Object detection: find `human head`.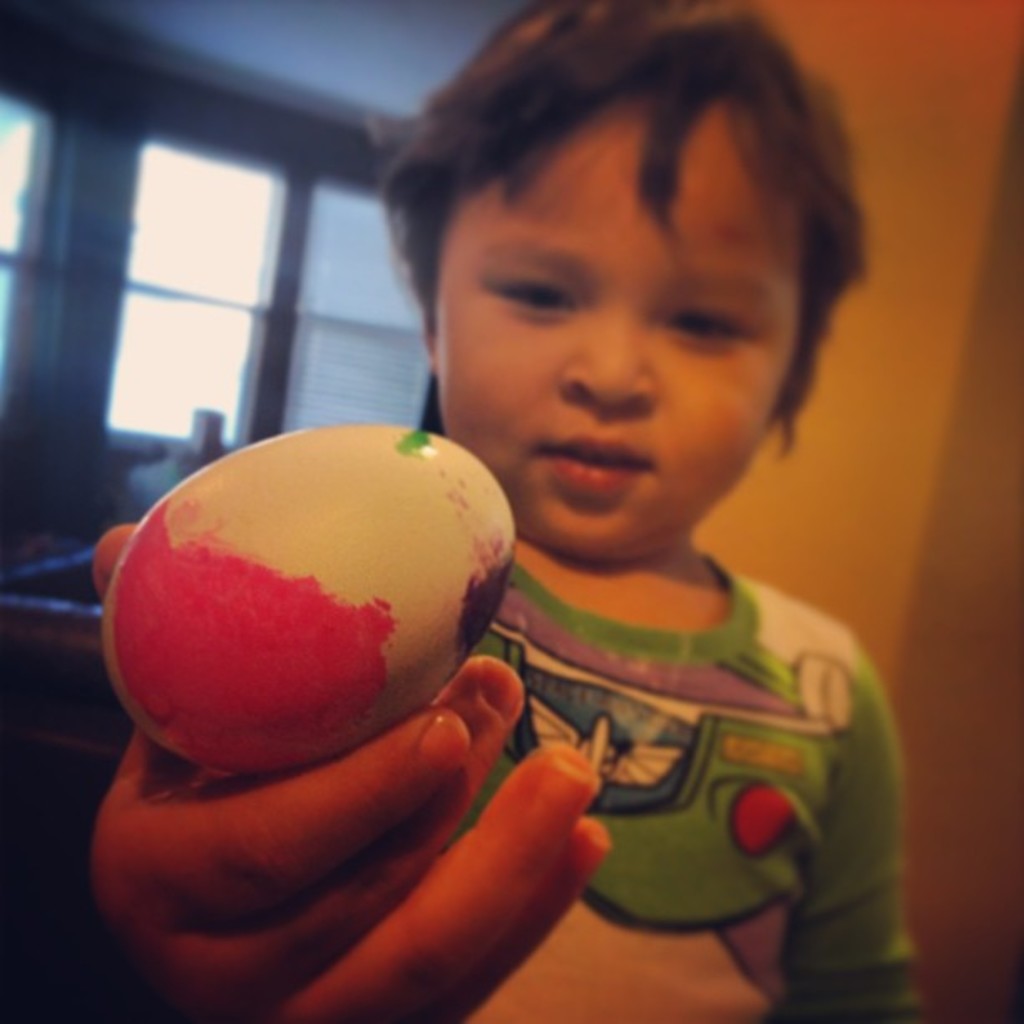
Rect(365, 22, 843, 500).
